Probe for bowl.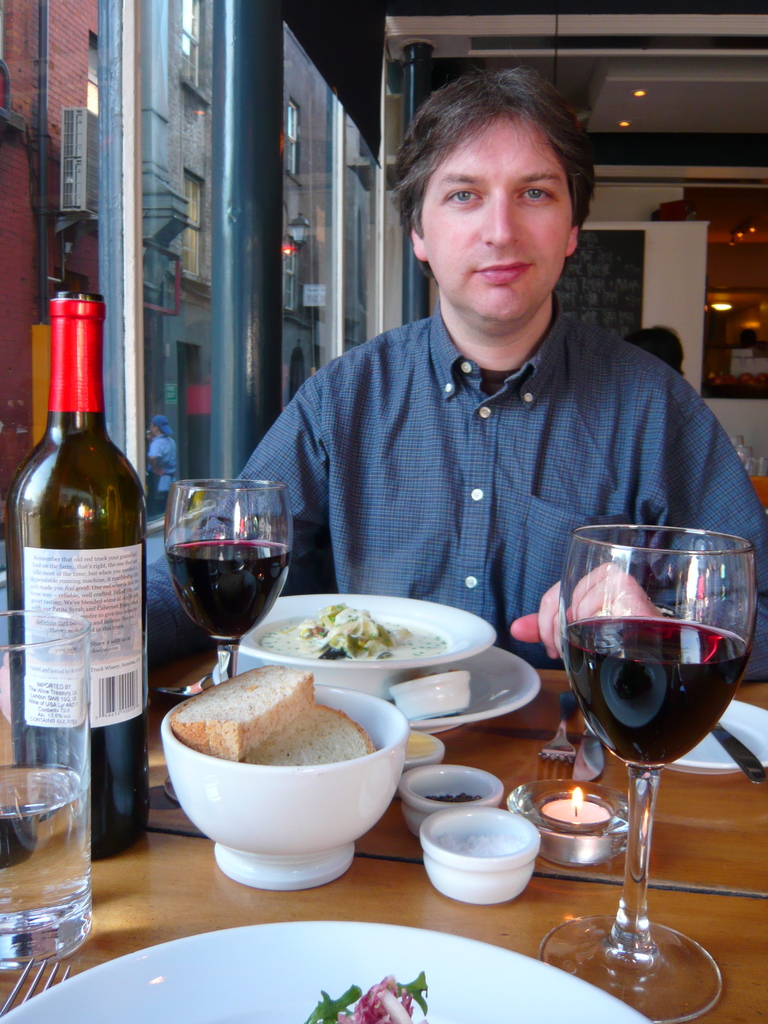
Probe result: l=398, t=762, r=503, b=834.
